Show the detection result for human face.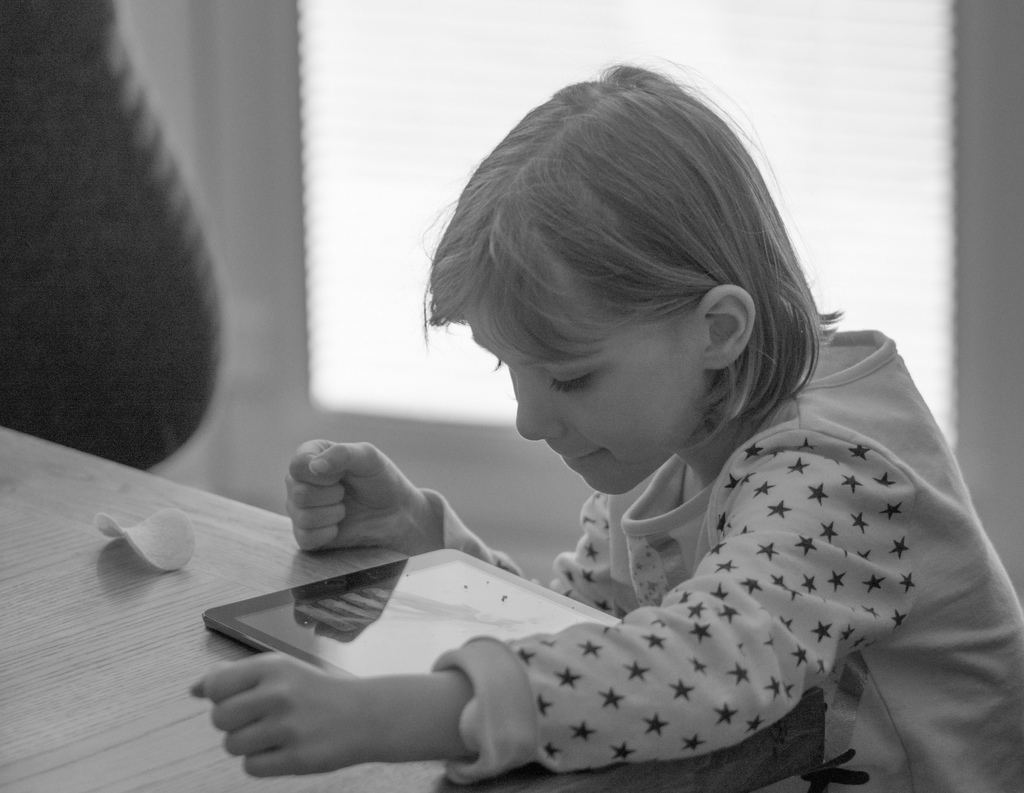
detection(458, 306, 706, 496).
